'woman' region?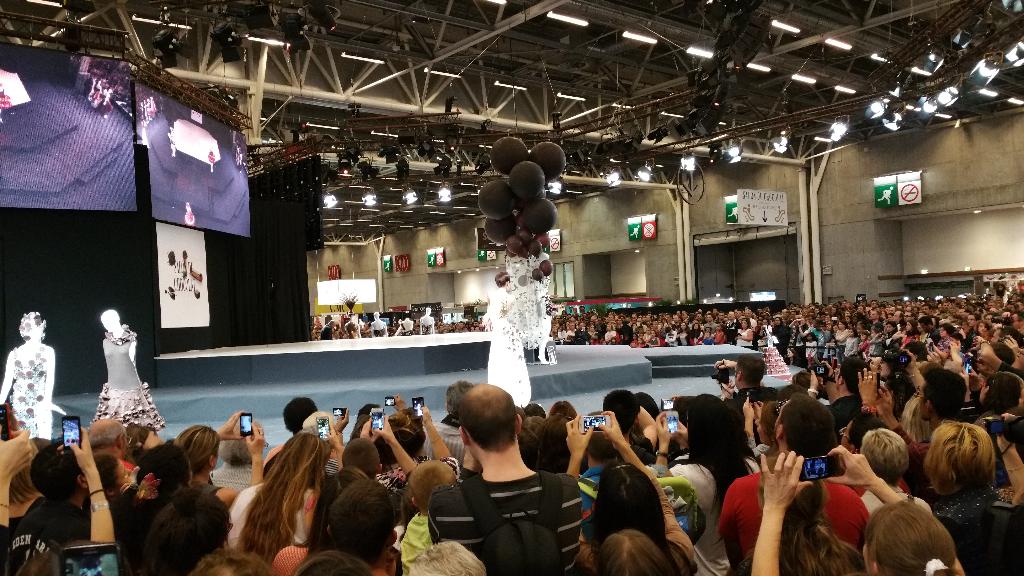
locate(854, 426, 931, 516)
